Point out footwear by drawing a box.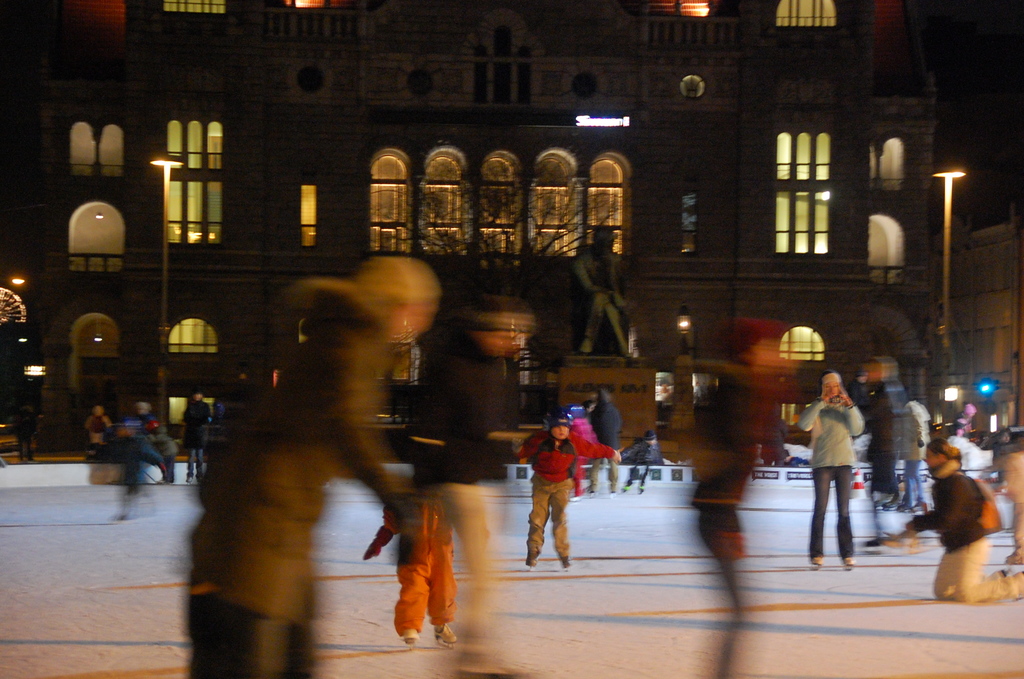
(x1=402, y1=625, x2=420, y2=646).
